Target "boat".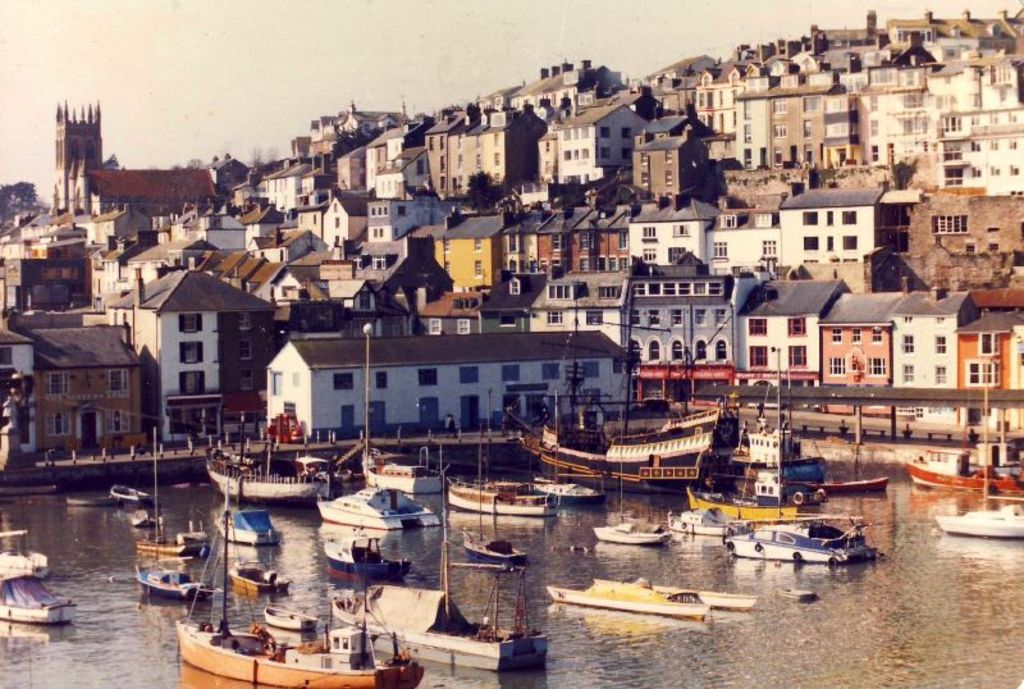
Target region: [x1=134, y1=565, x2=207, y2=602].
